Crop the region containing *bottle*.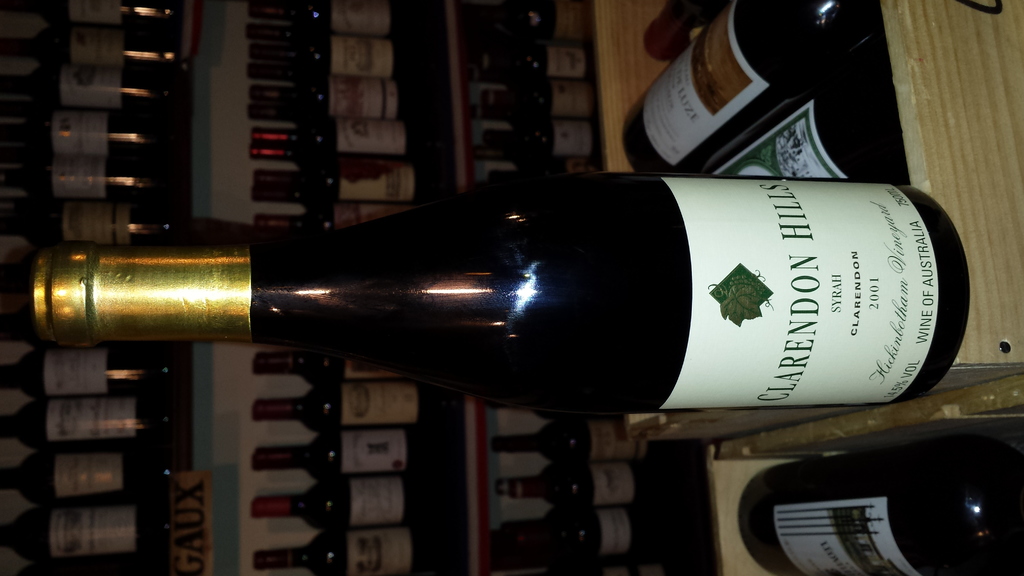
Crop region: {"left": 481, "top": 78, "right": 593, "bottom": 122}.
